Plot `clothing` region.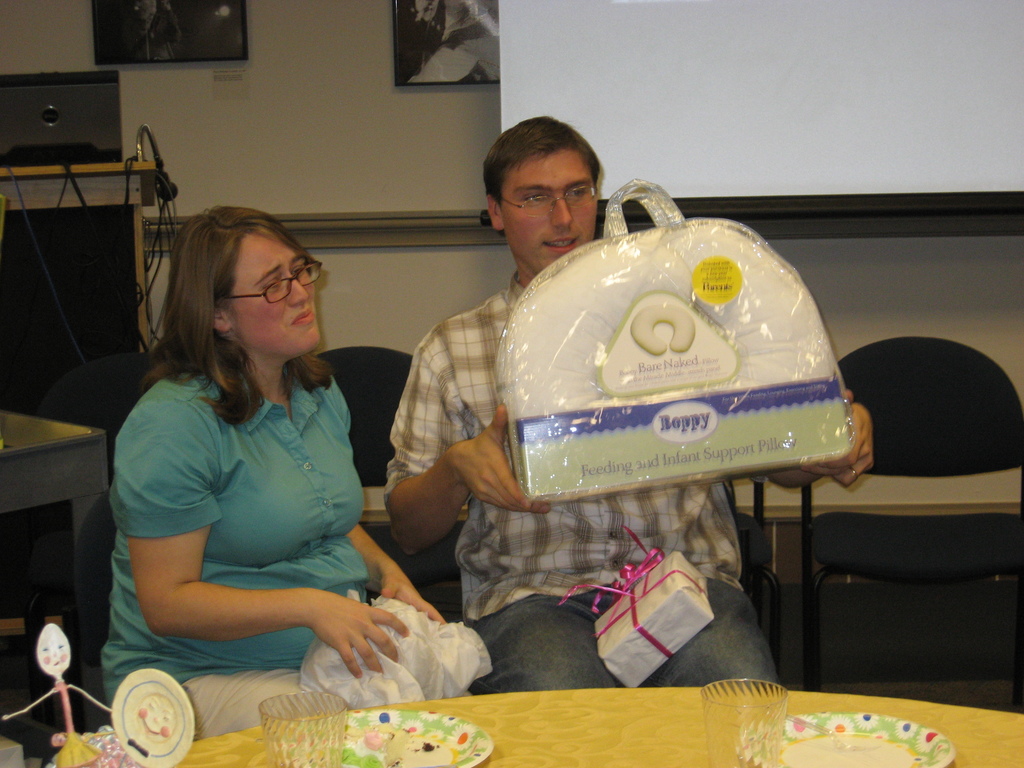
Plotted at 106,291,408,694.
